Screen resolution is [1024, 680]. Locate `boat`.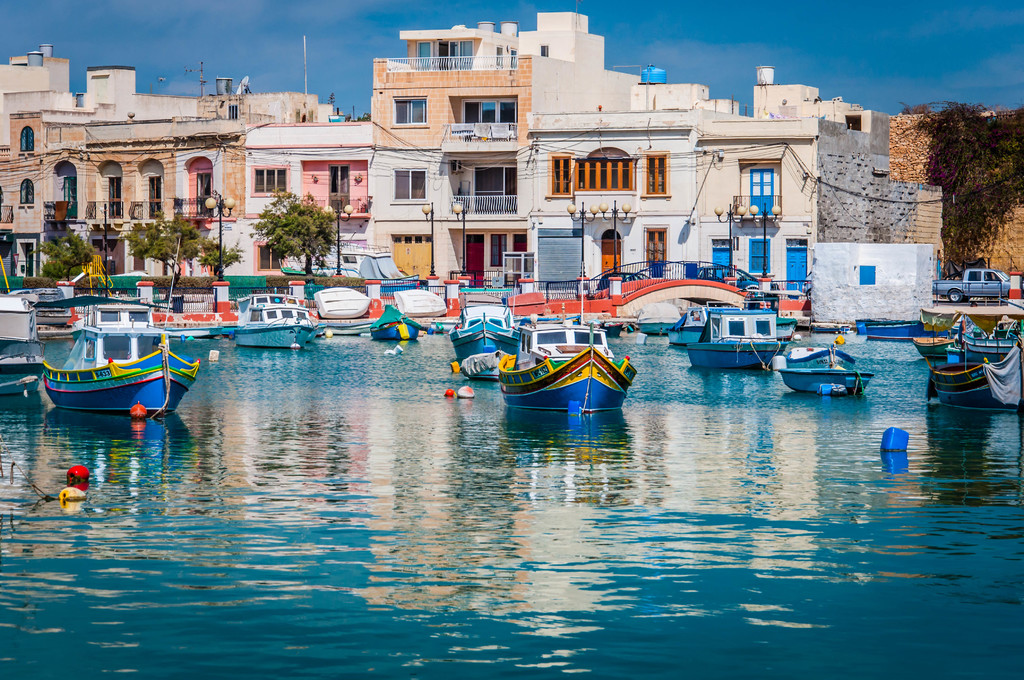
{"x1": 28, "y1": 279, "x2": 204, "y2": 420}.
